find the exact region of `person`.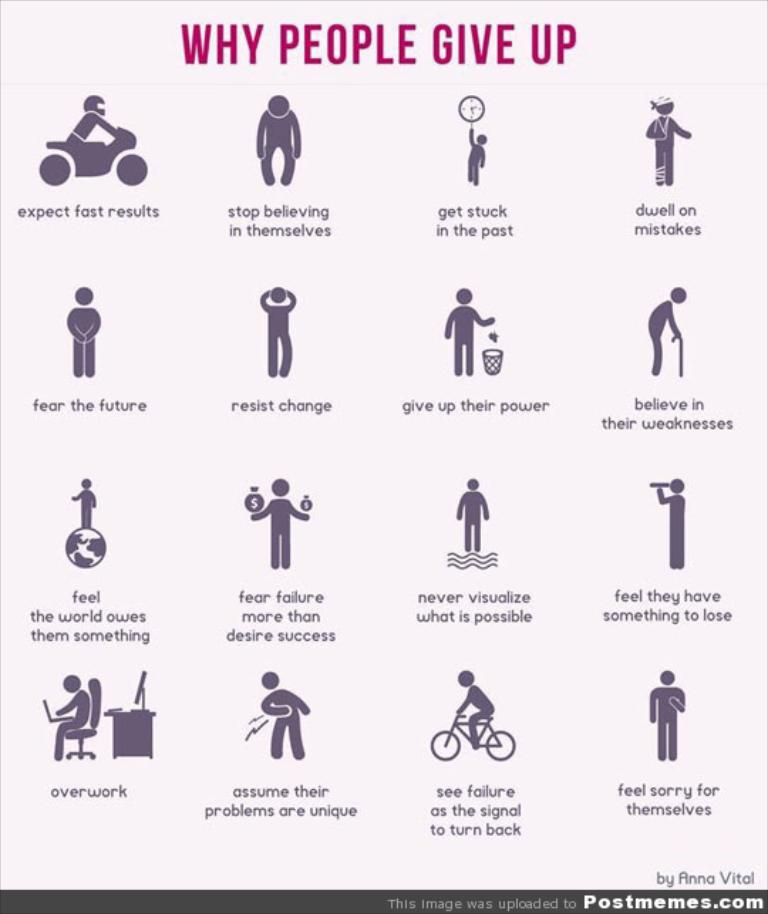
Exact region: bbox=[65, 287, 100, 378].
